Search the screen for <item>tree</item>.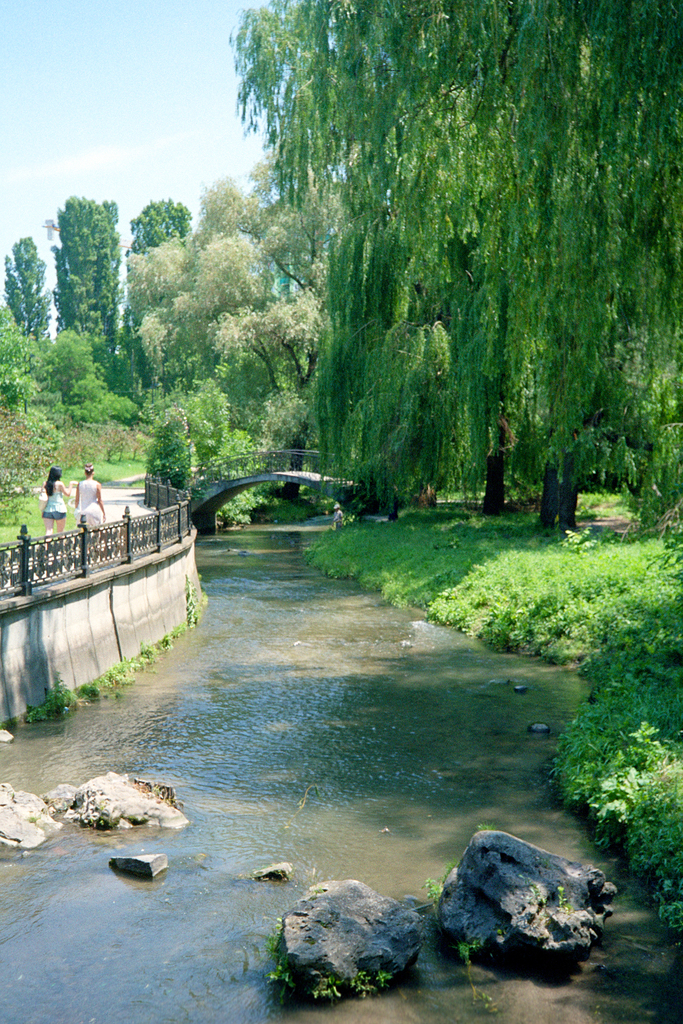
Found at [left=29, top=185, right=127, bottom=393].
